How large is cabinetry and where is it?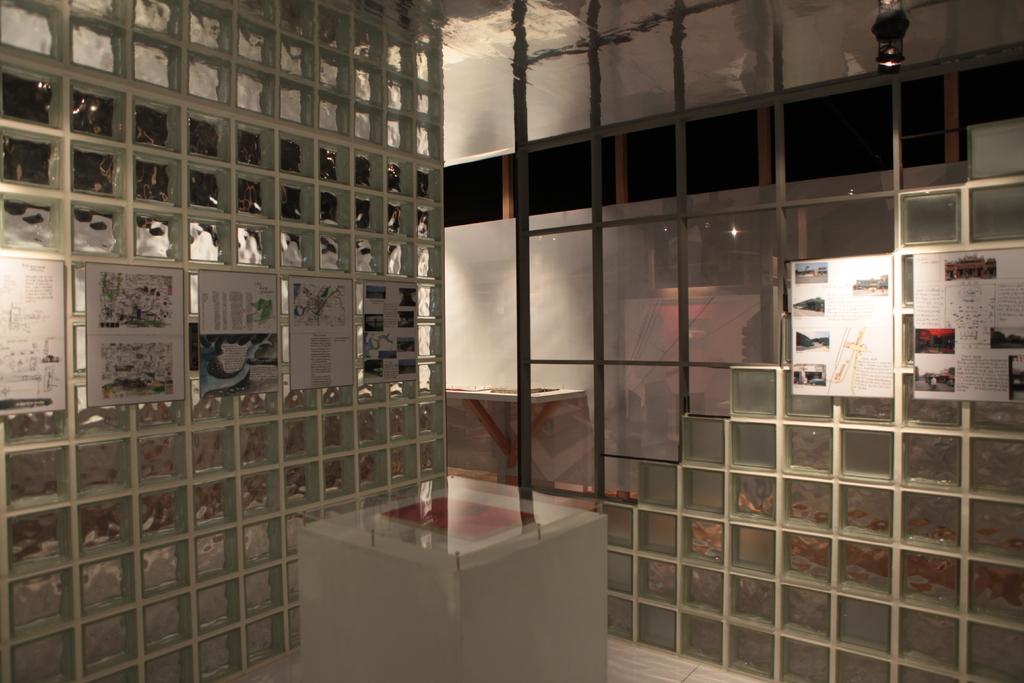
Bounding box: <box>0,256,215,410</box>.
